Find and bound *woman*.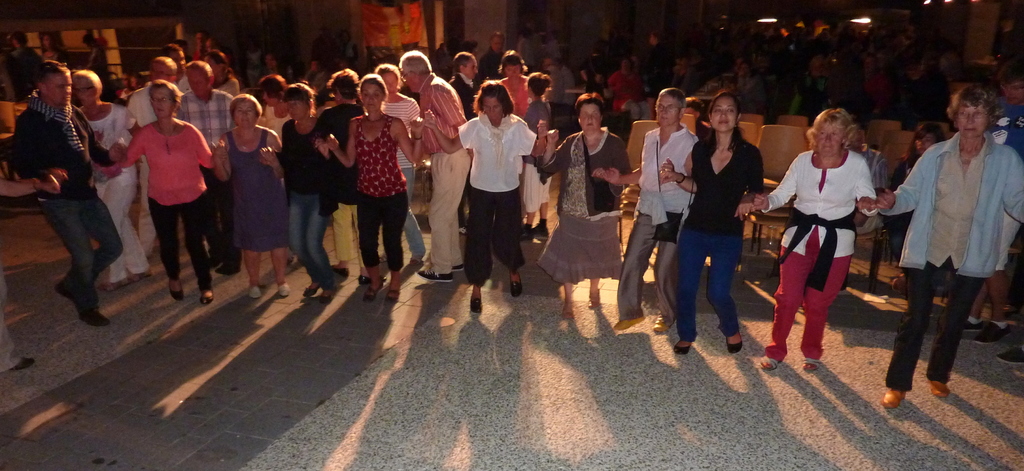
Bound: [211, 93, 294, 290].
